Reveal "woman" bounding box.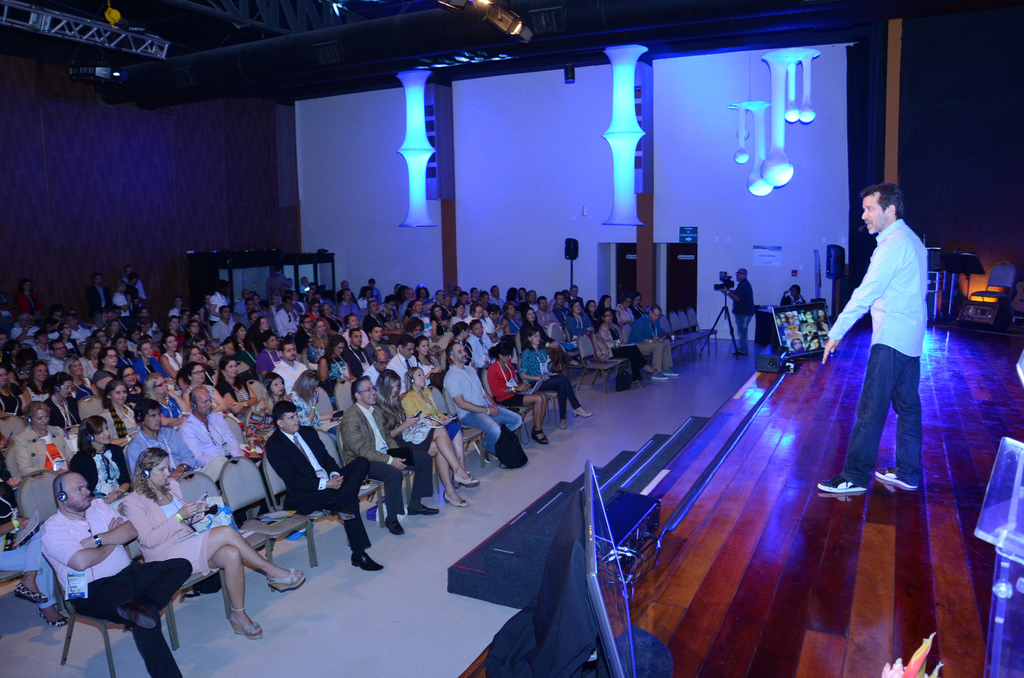
Revealed: {"left": 19, "top": 402, "right": 86, "bottom": 478}.
